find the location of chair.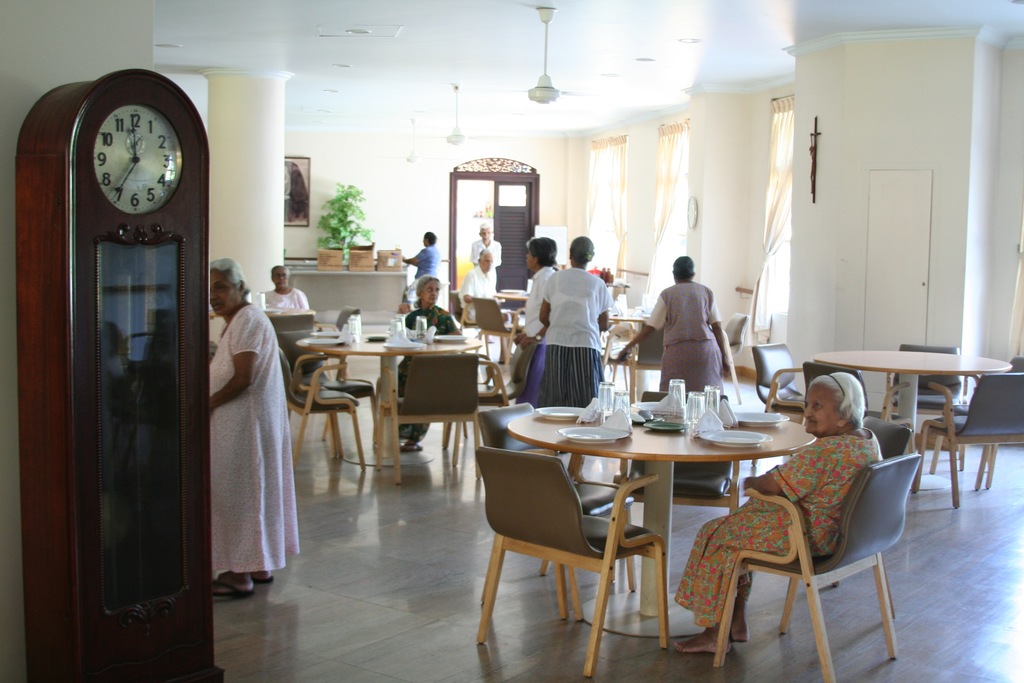
Location: left=471, top=298, right=520, bottom=365.
